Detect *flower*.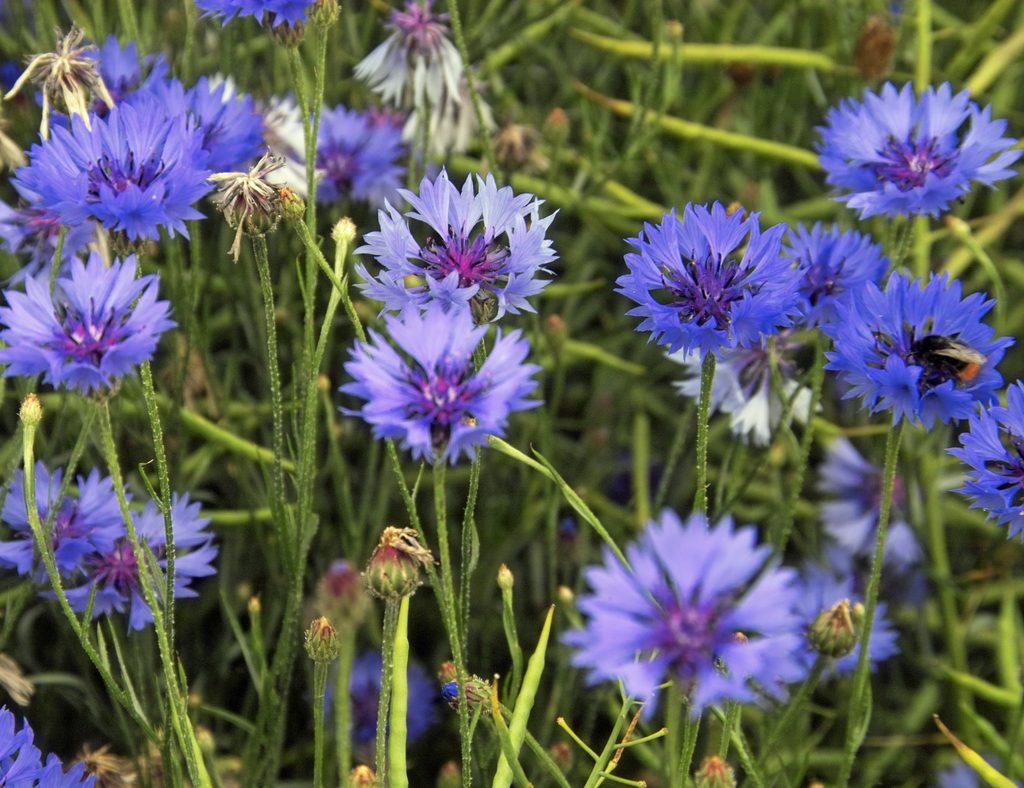
Detected at 436,762,458,787.
